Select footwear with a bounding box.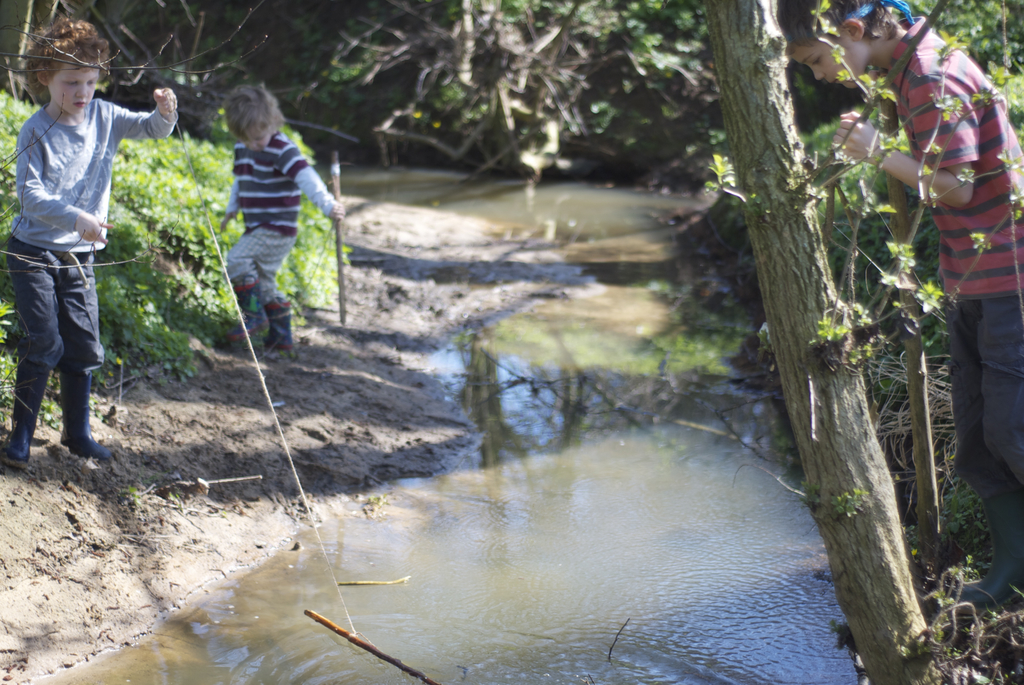
(6,356,47,464).
